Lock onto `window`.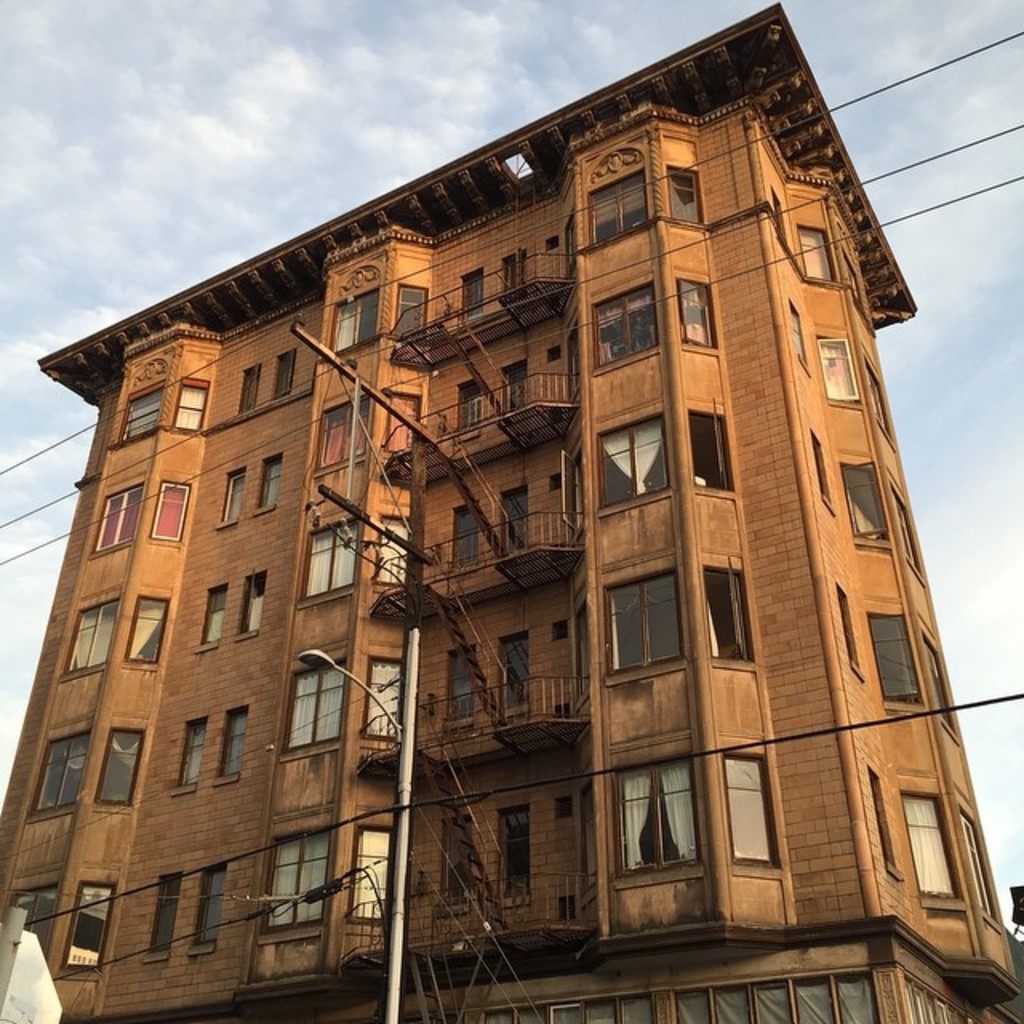
Locked: bbox=[354, 826, 390, 925].
